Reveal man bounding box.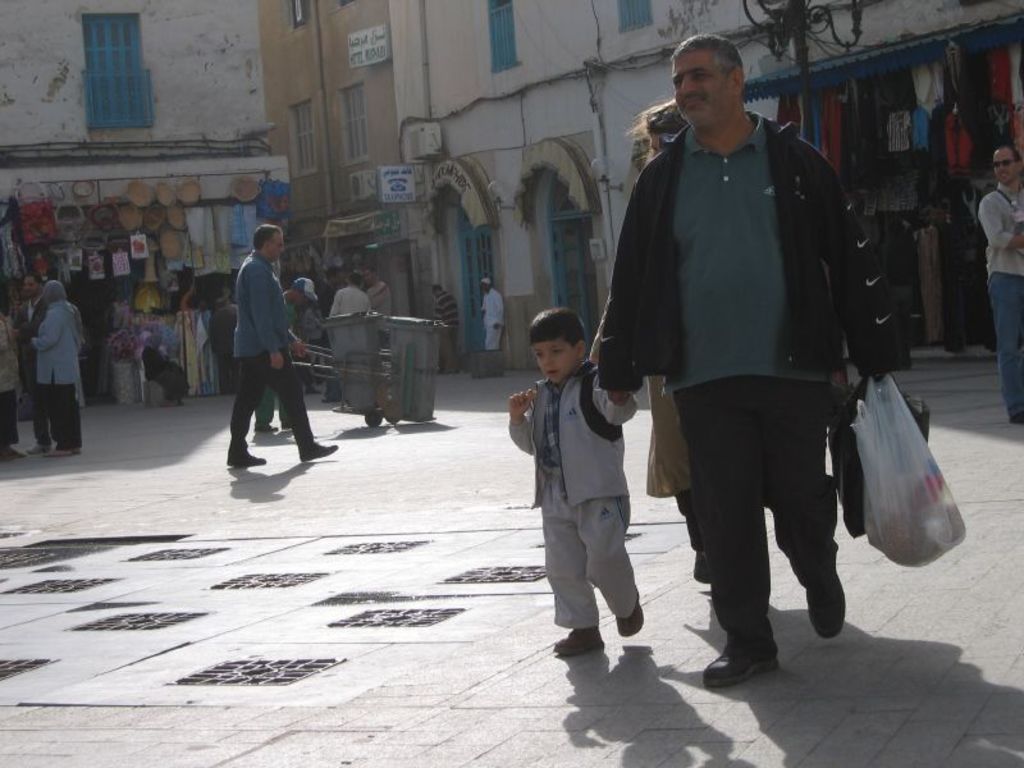
Revealed: [left=228, top=220, right=342, bottom=461].
